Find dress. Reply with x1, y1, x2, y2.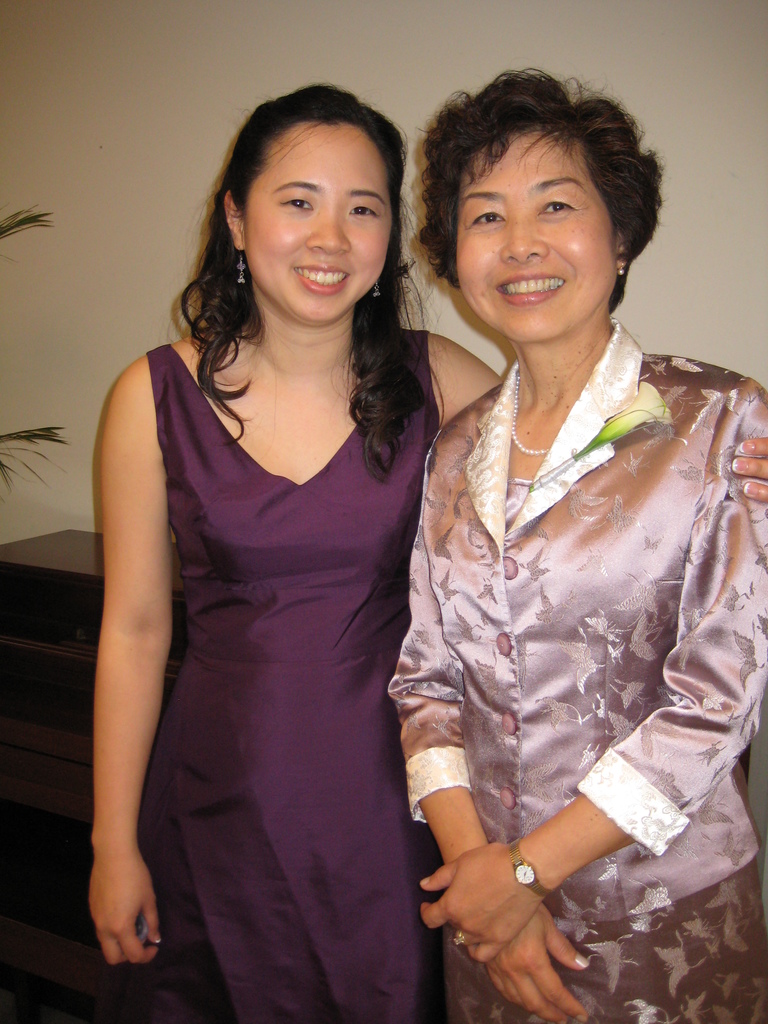
107, 333, 446, 1023.
